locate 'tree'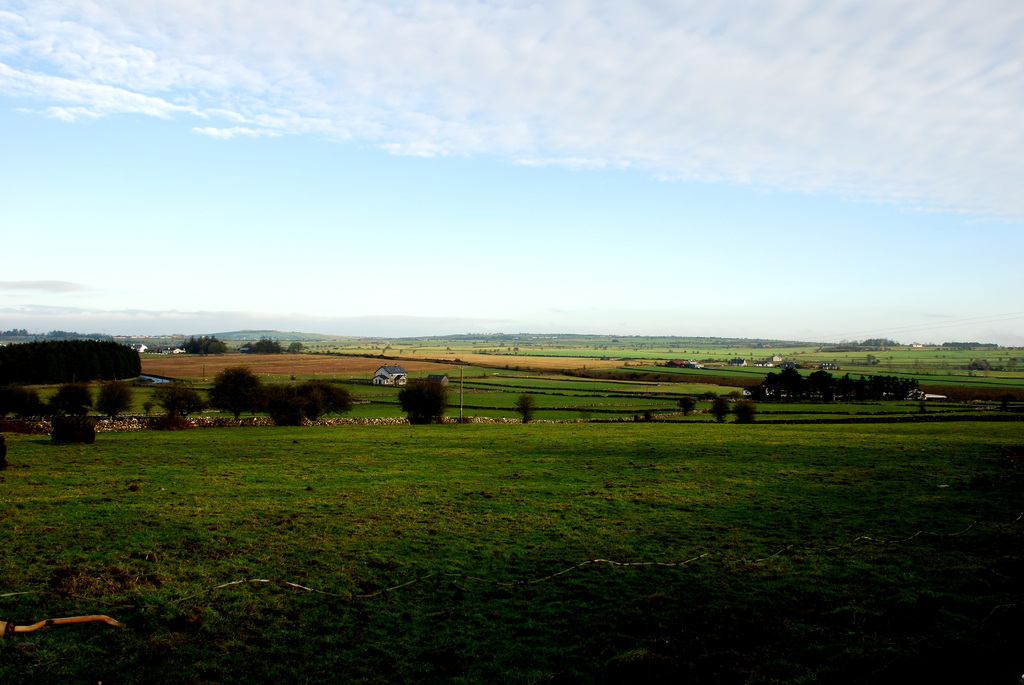
locate(49, 411, 98, 444)
